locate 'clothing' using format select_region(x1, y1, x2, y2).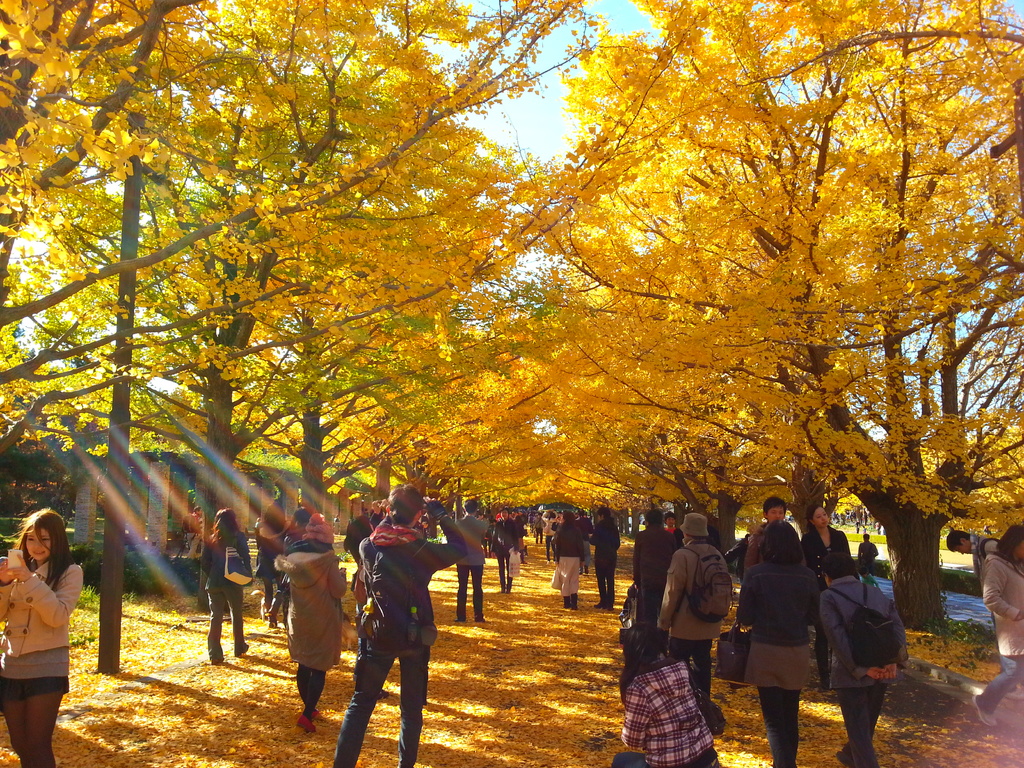
select_region(631, 528, 673, 630).
